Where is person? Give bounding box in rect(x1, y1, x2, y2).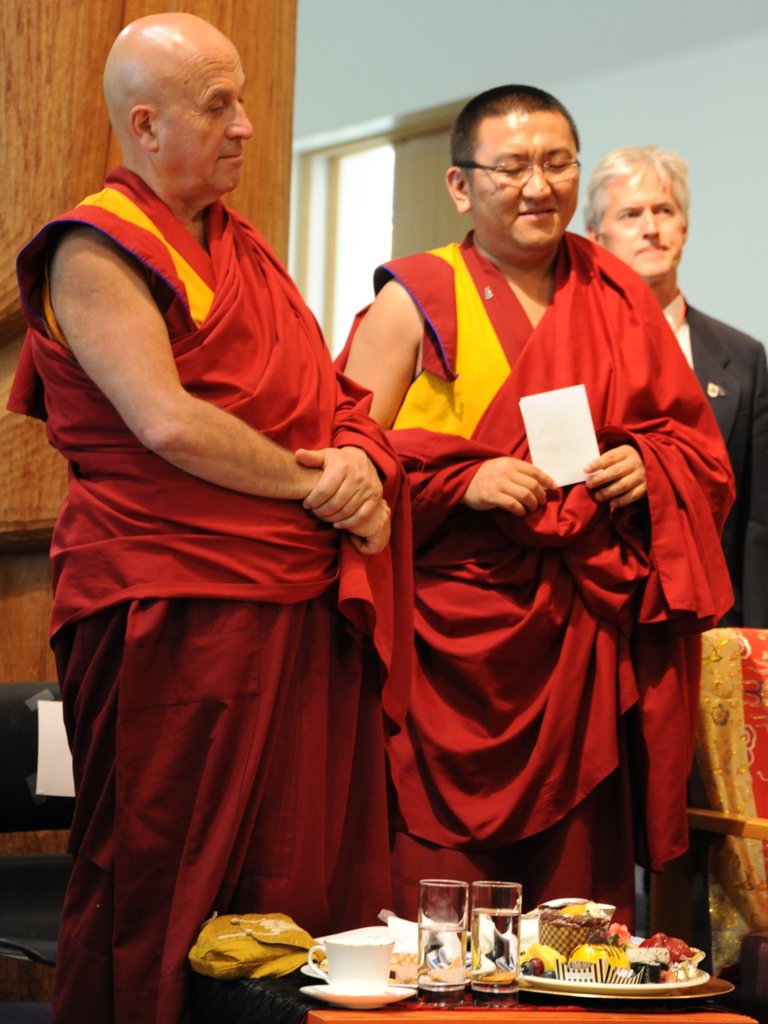
rect(13, 12, 388, 1023).
